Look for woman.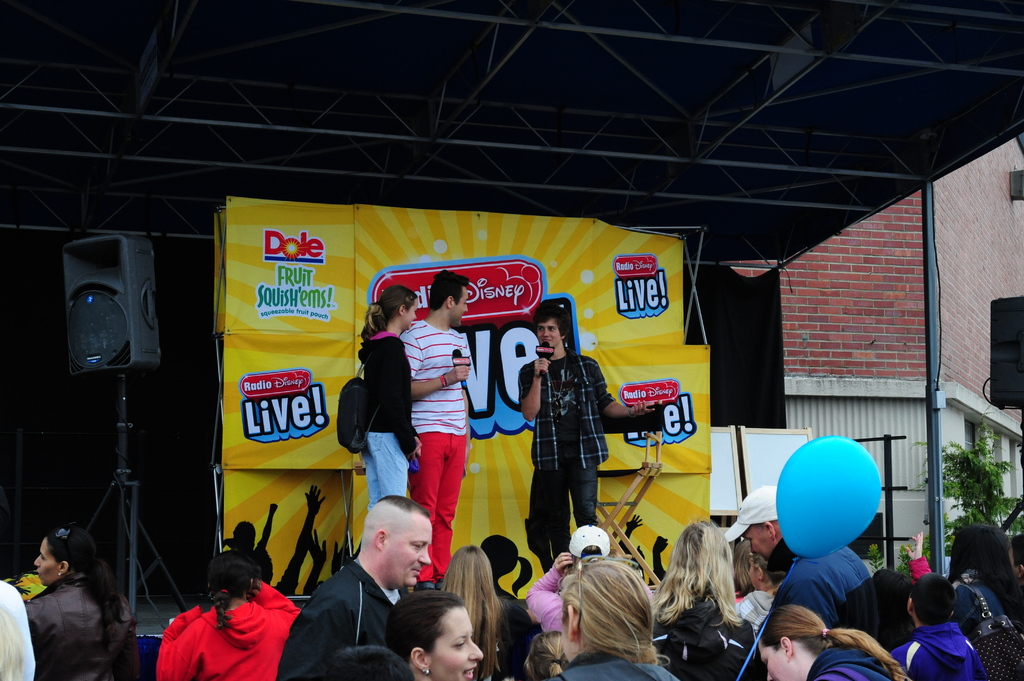
Found: [384,591,484,680].
